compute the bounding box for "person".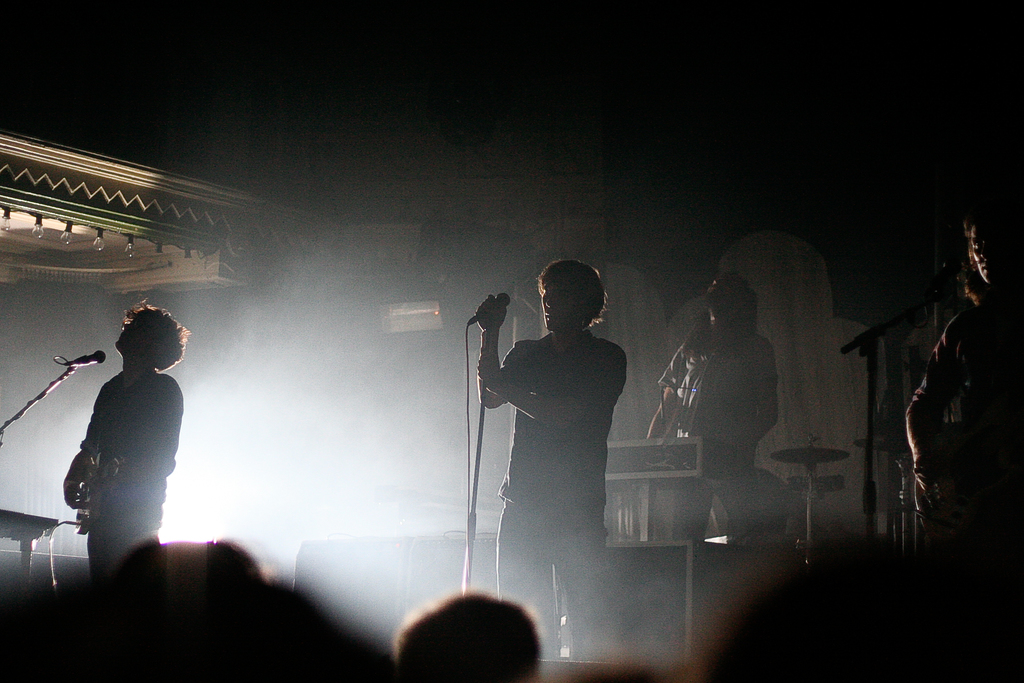
[left=55, top=290, right=195, bottom=585].
